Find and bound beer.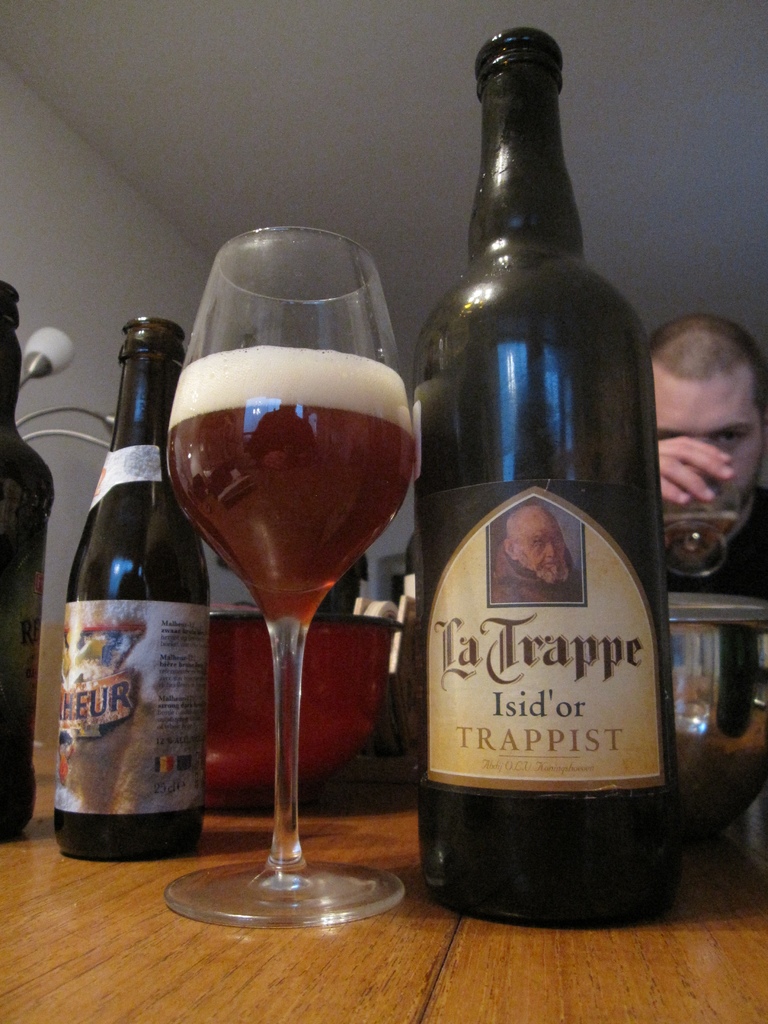
Bound: {"x1": 49, "y1": 312, "x2": 232, "y2": 876}.
